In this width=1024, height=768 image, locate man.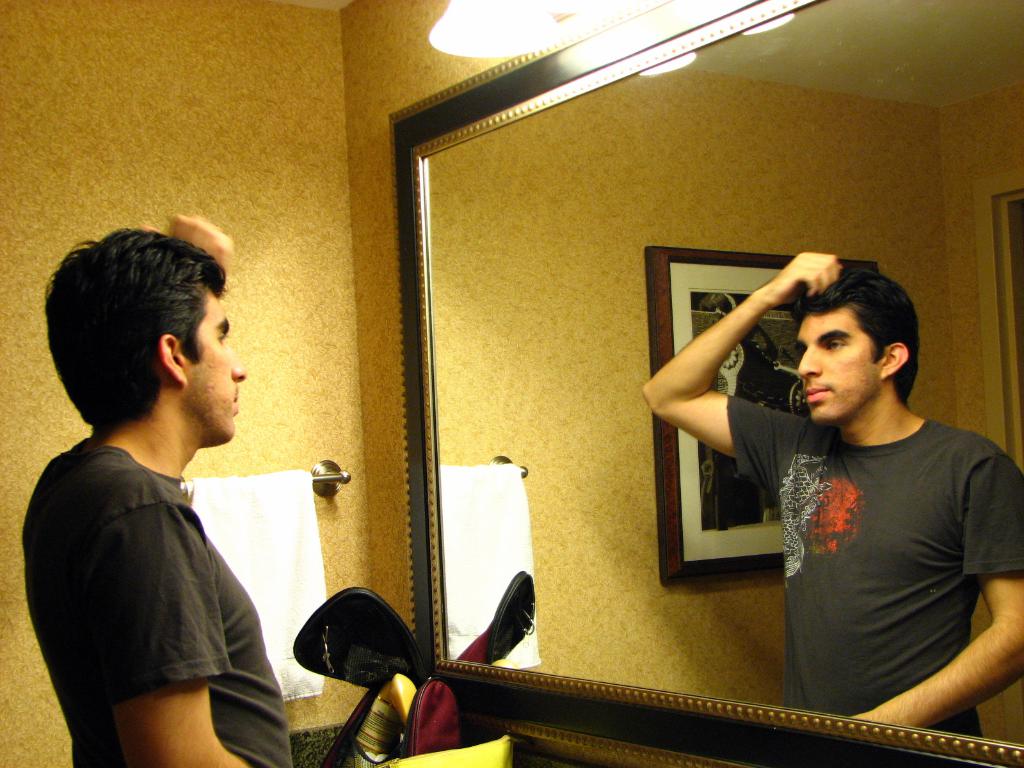
Bounding box: Rect(15, 214, 298, 767).
